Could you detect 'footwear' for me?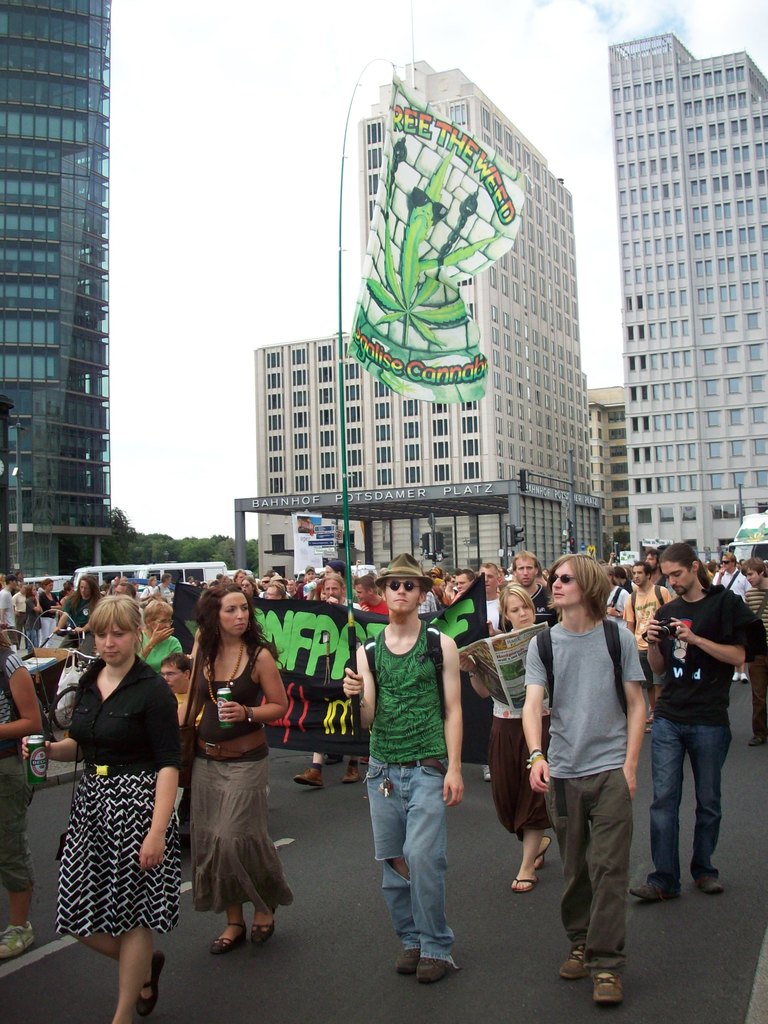
Detection result: Rect(593, 968, 622, 1002).
